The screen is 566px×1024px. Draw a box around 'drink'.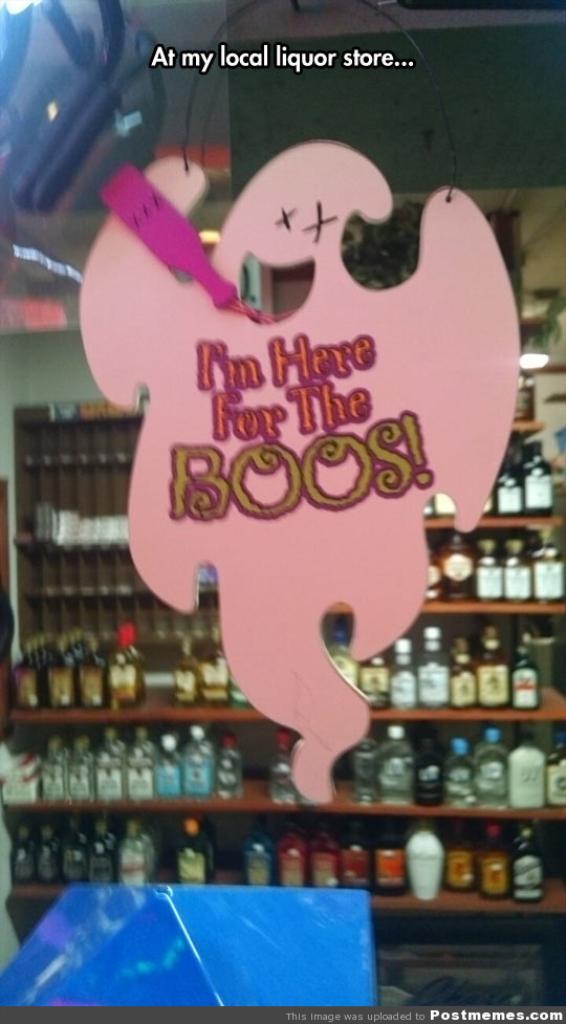
[x1=276, y1=818, x2=303, y2=887].
